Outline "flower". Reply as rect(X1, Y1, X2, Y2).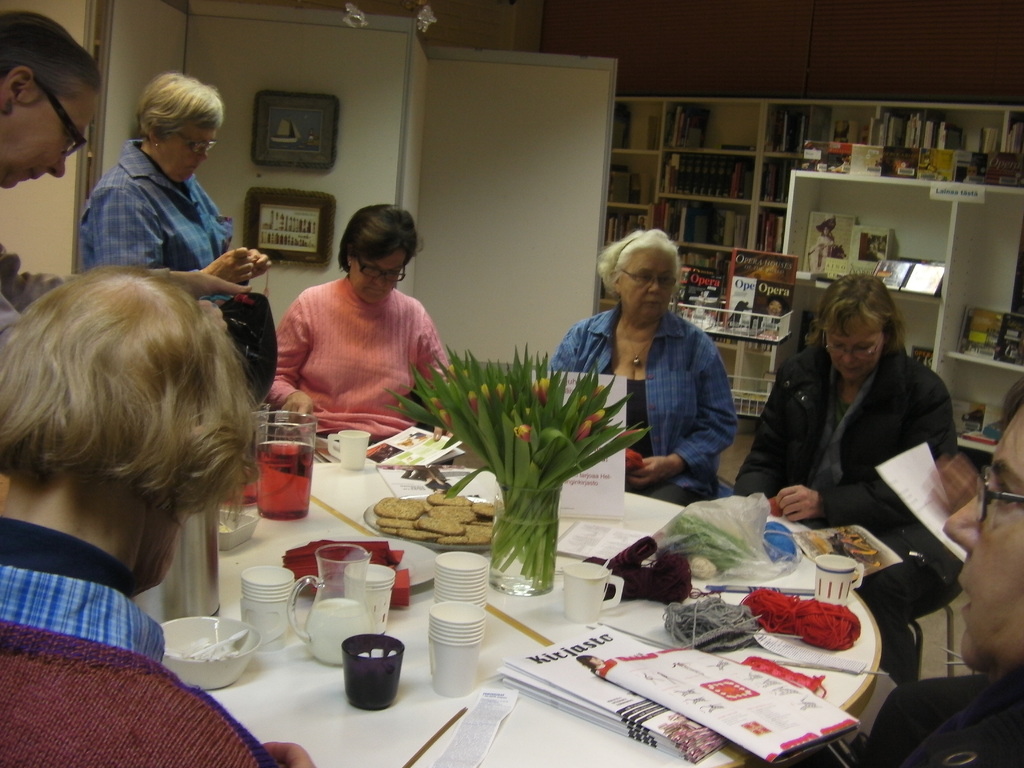
rect(431, 397, 442, 408).
